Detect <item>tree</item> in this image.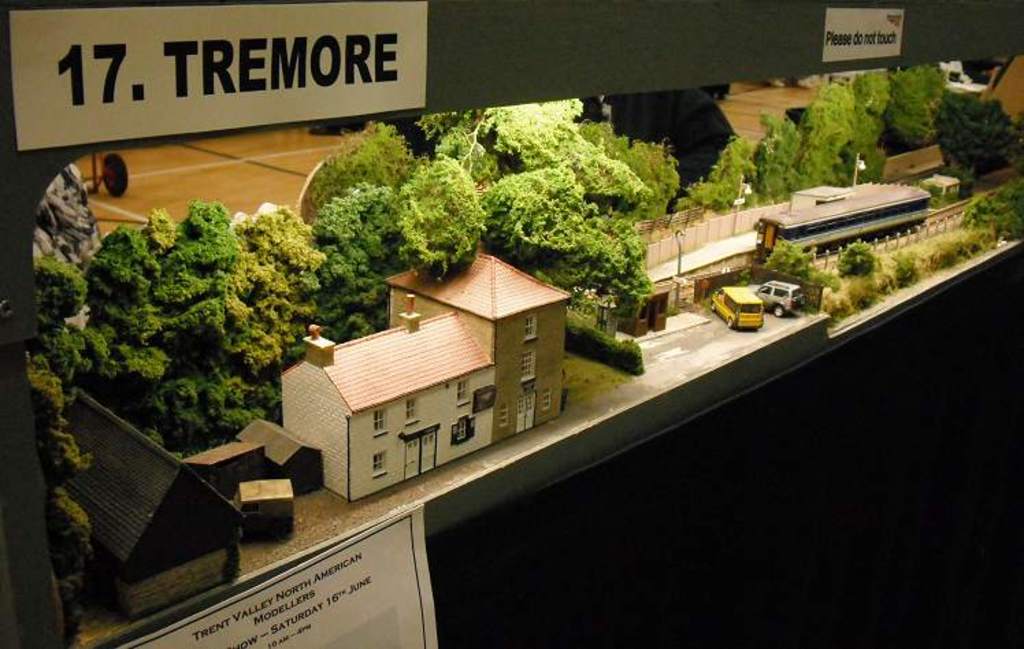
Detection: [x1=791, y1=79, x2=860, y2=190].
